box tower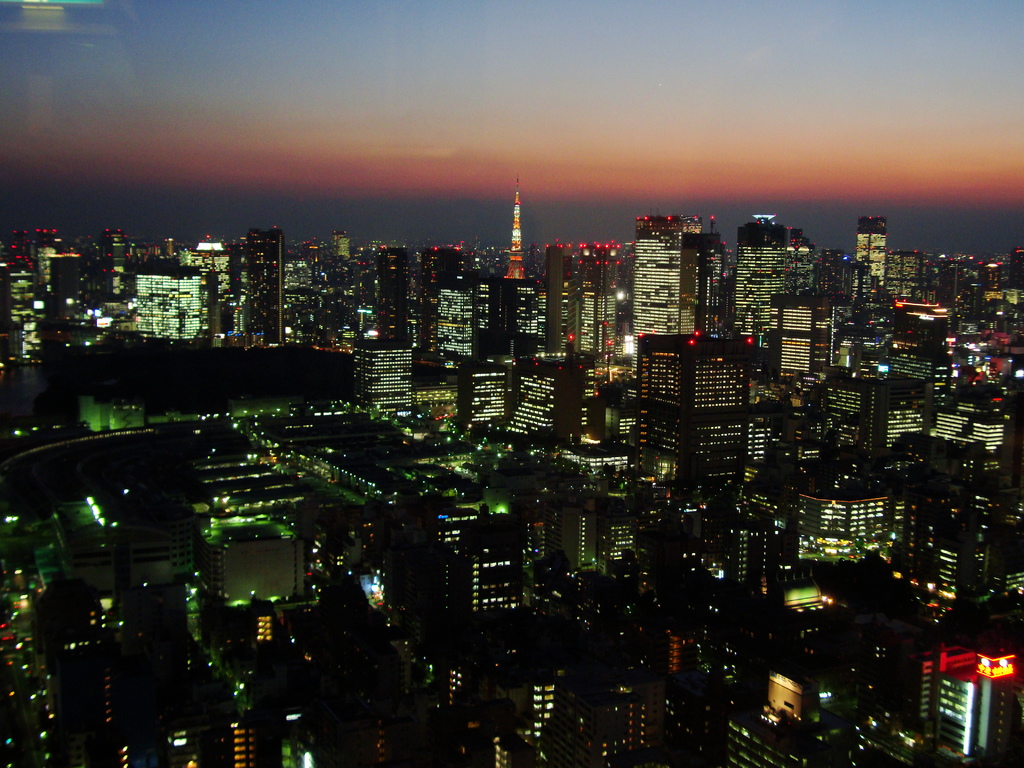
crop(481, 180, 554, 285)
